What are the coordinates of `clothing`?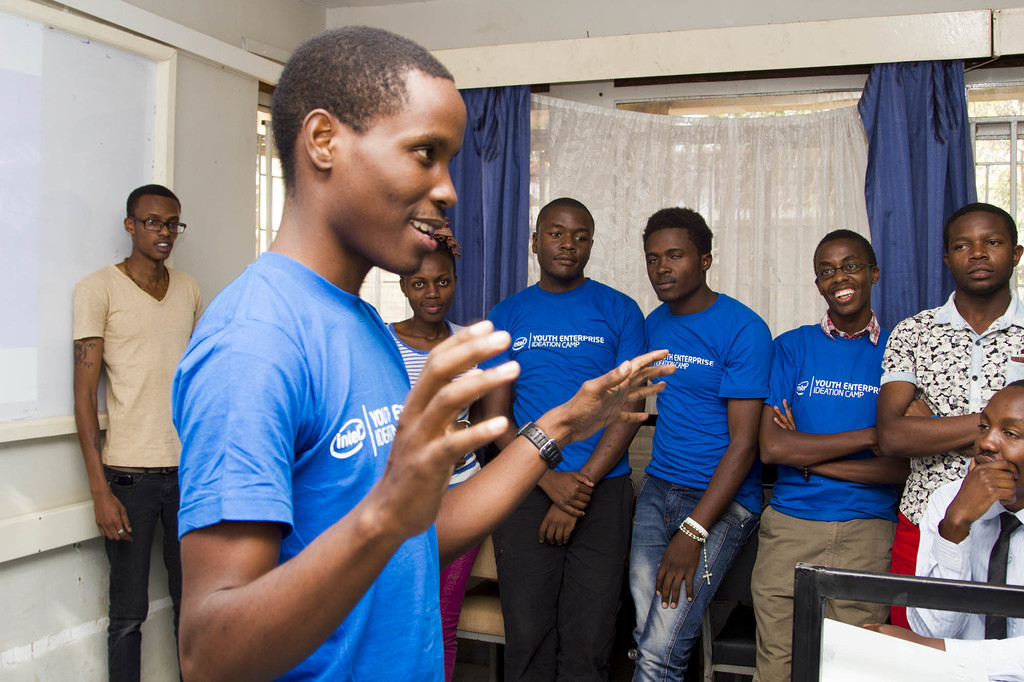
x1=879, y1=289, x2=1023, y2=624.
